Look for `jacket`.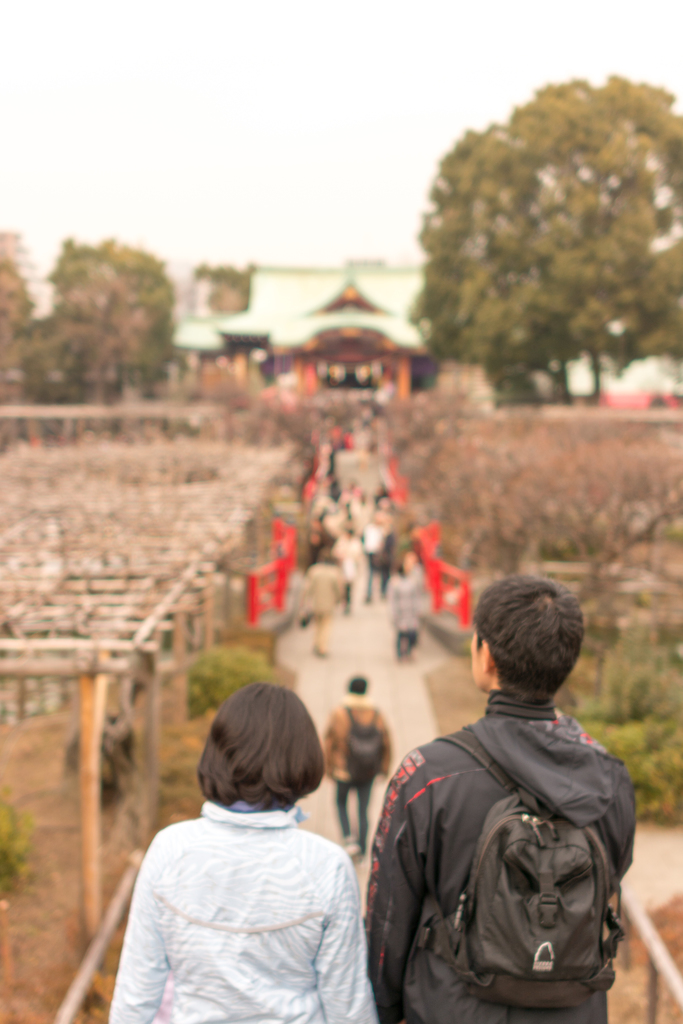
Found: l=359, t=632, r=655, b=1023.
